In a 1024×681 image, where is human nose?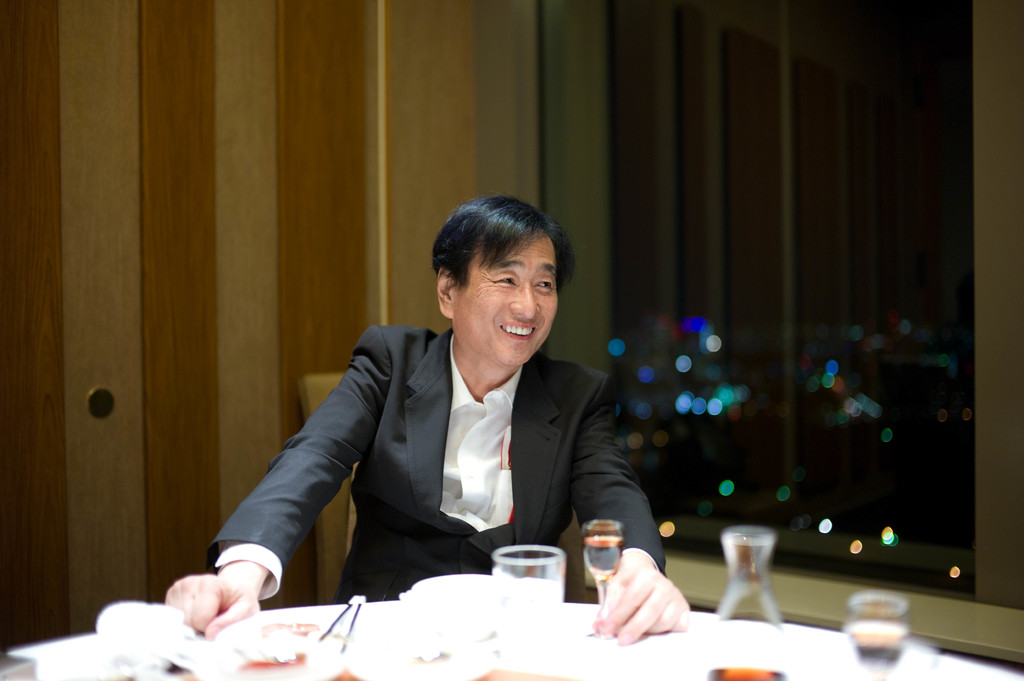
select_region(505, 281, 541, 324).
